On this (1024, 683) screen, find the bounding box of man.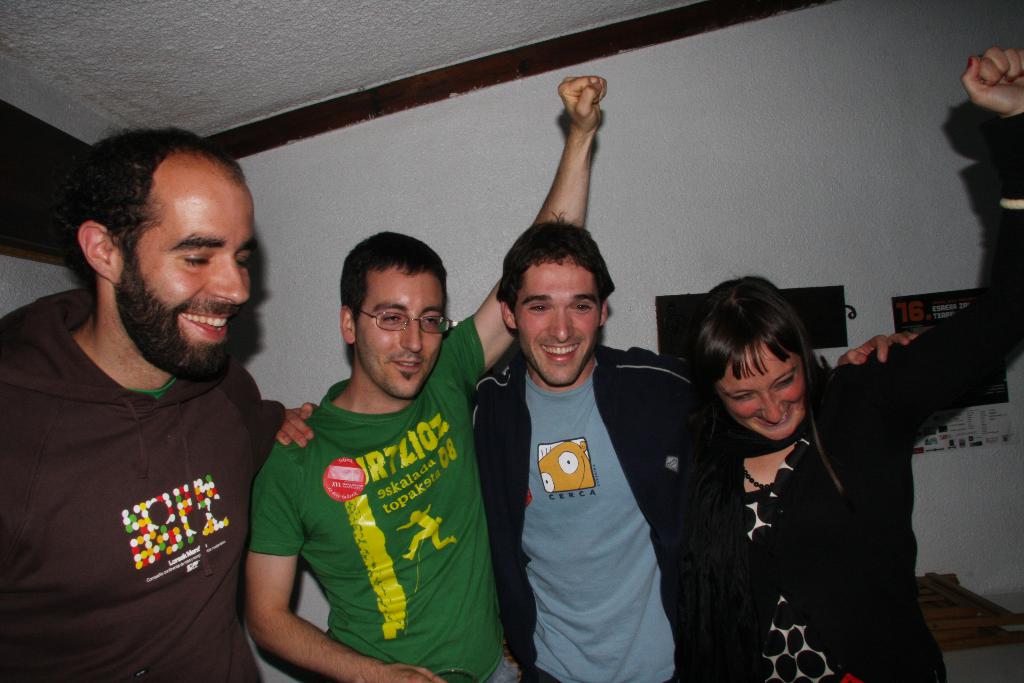
Bounding box: bbox=(0, 123, 294, 682).
